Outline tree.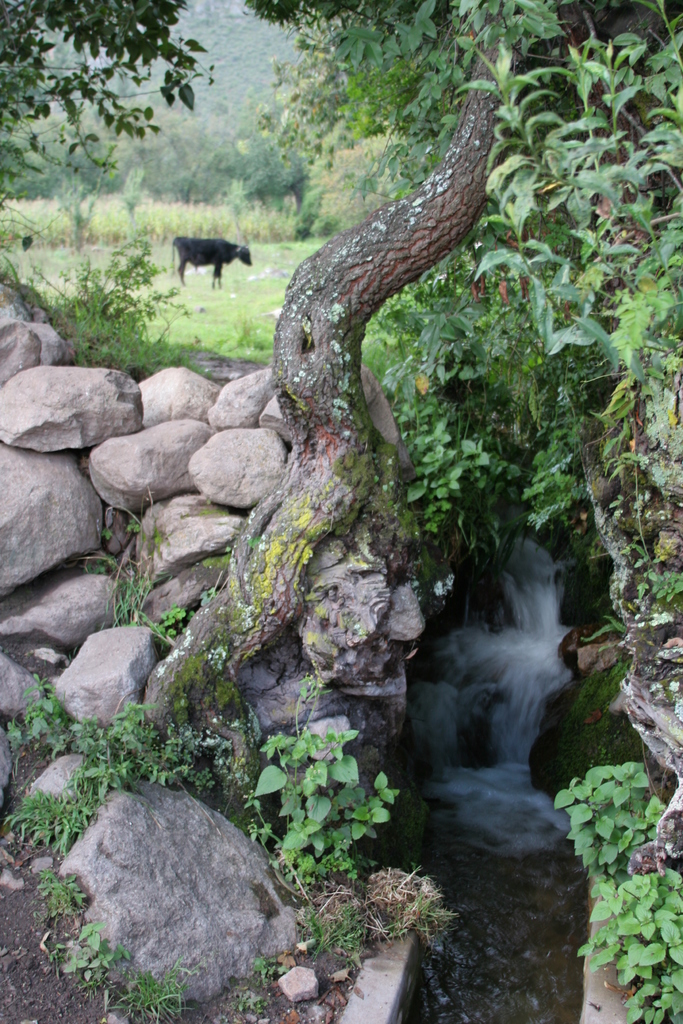
Outline: 0:0:218:239.
